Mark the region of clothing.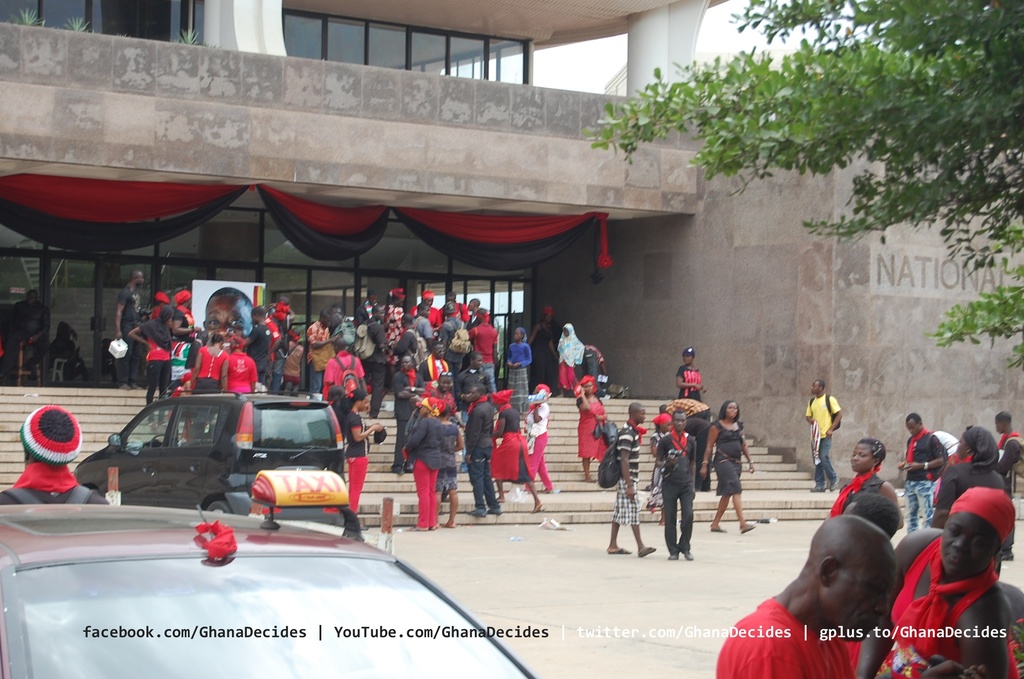
Region: rect(0, 468, 104, 508).
